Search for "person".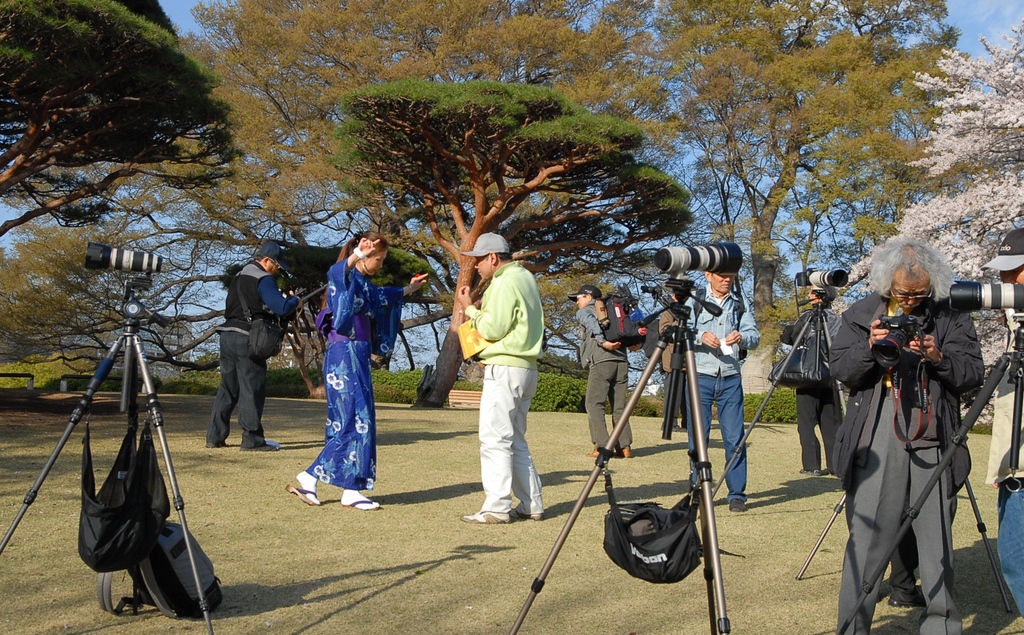
Found at bbox=[793, 285, 847, 479].
